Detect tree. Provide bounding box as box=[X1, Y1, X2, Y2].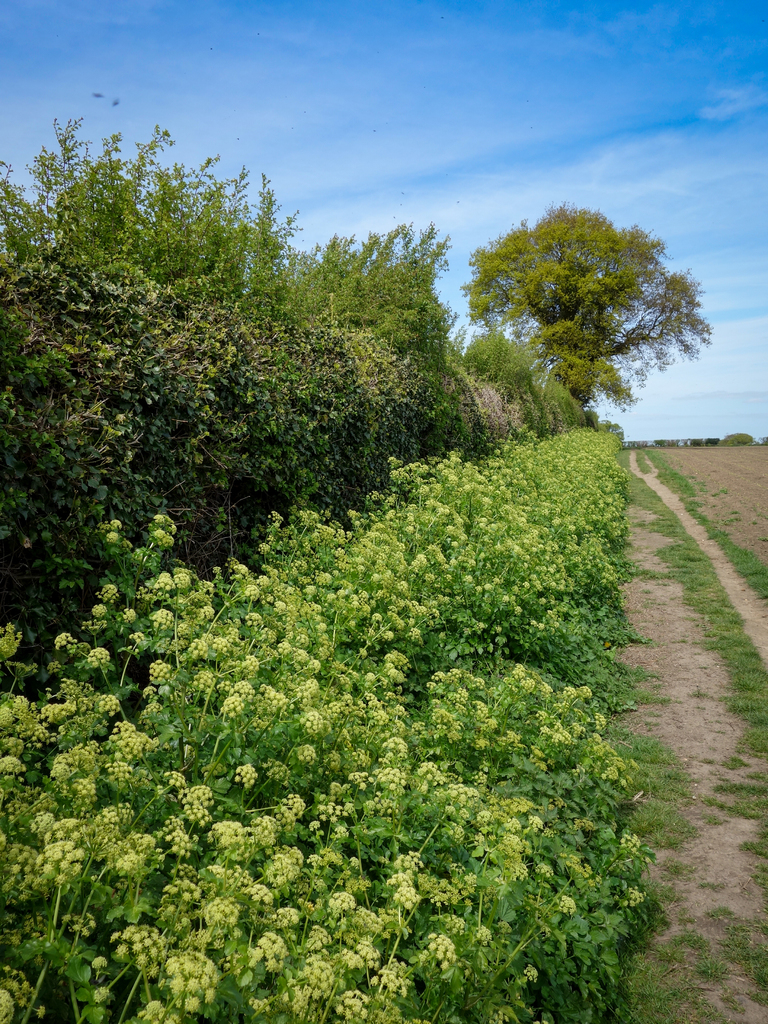
box=[664, 429, 767, 455].
